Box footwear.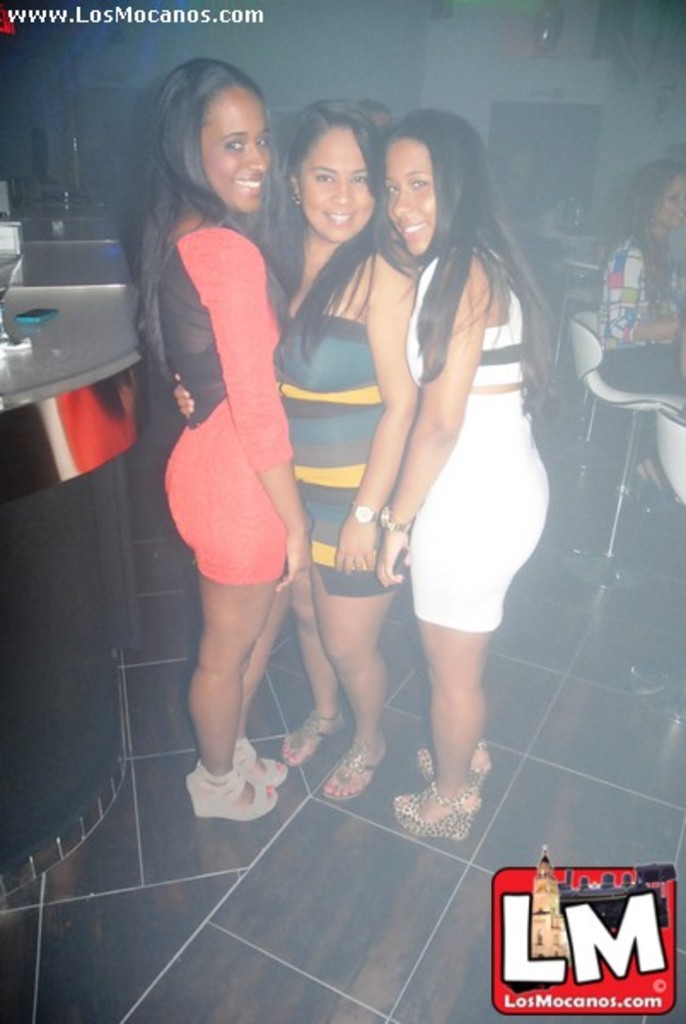
left=183, top=759, right=278, bottom=823.
